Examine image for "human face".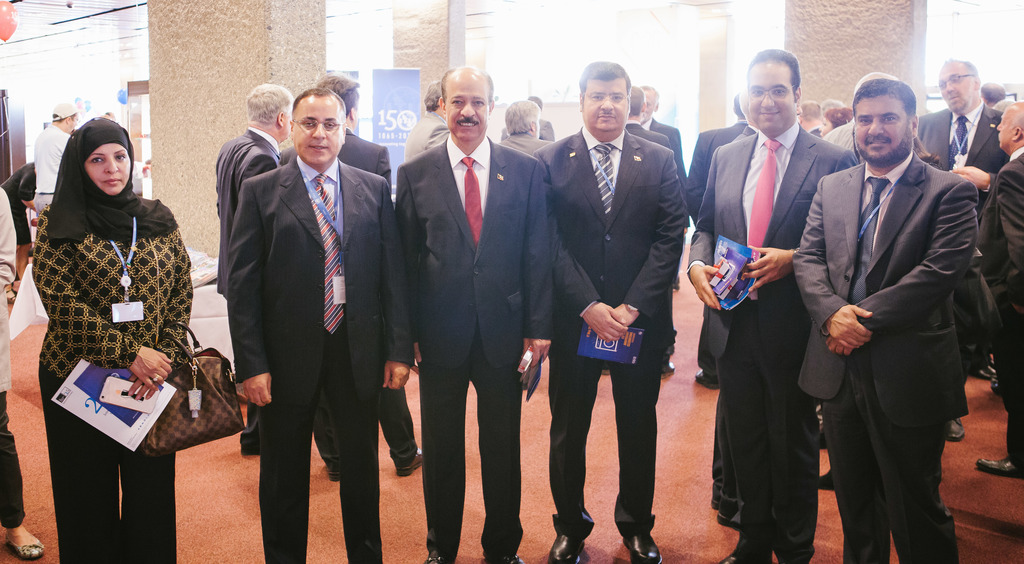
Examination result: bbox(295, 99, 344, 163).
